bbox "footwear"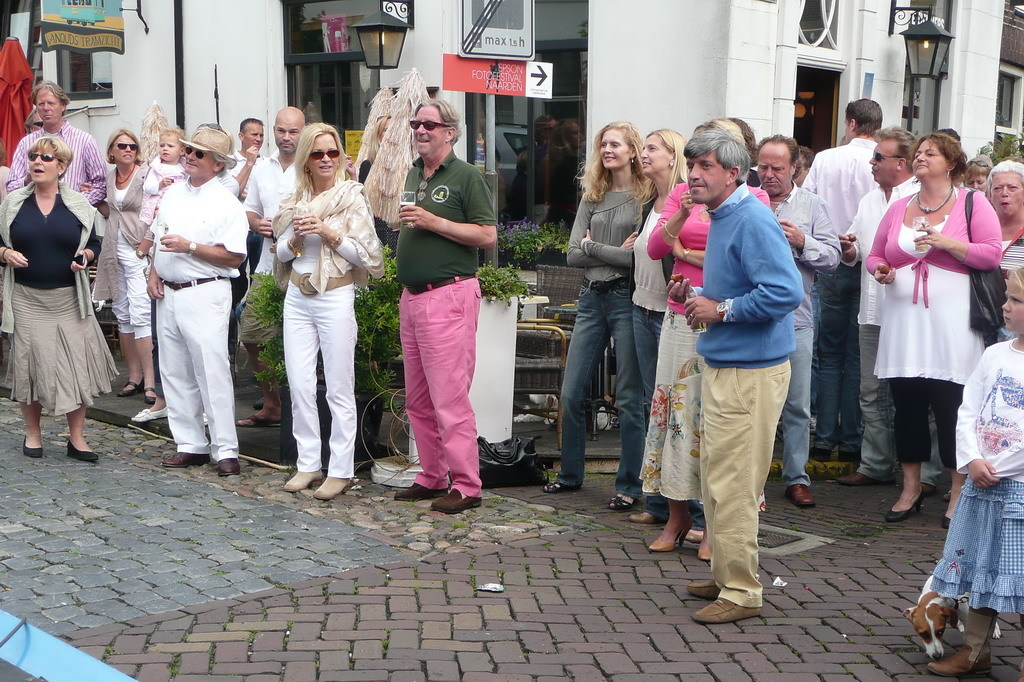
<box>626,508,666,527</box>
